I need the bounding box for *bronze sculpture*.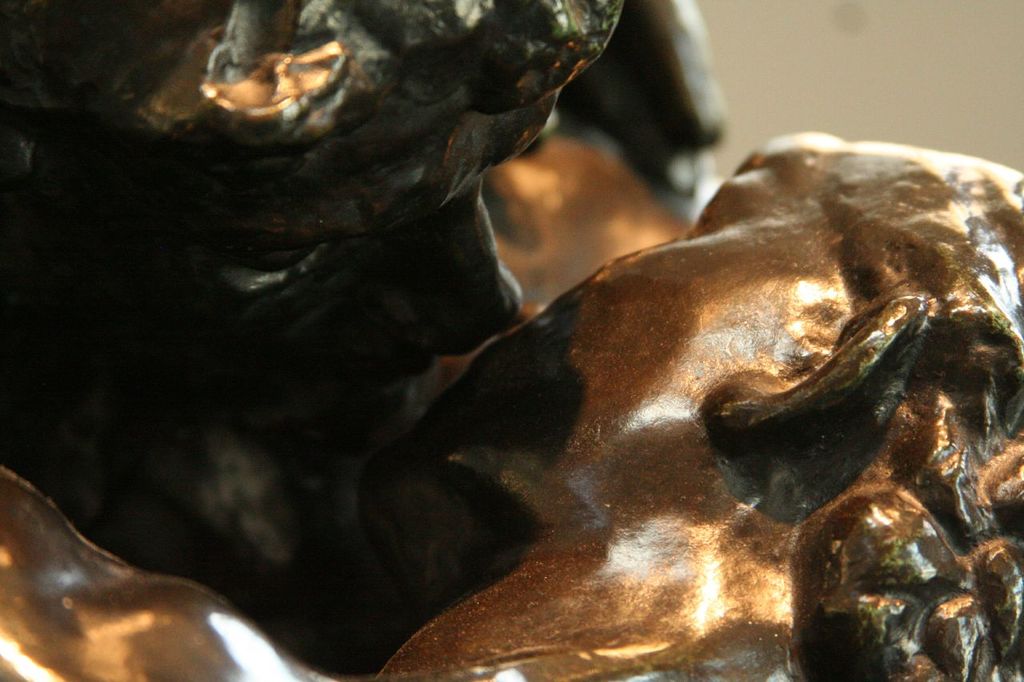
Here it is: box(423, 130, 1023, 681).
